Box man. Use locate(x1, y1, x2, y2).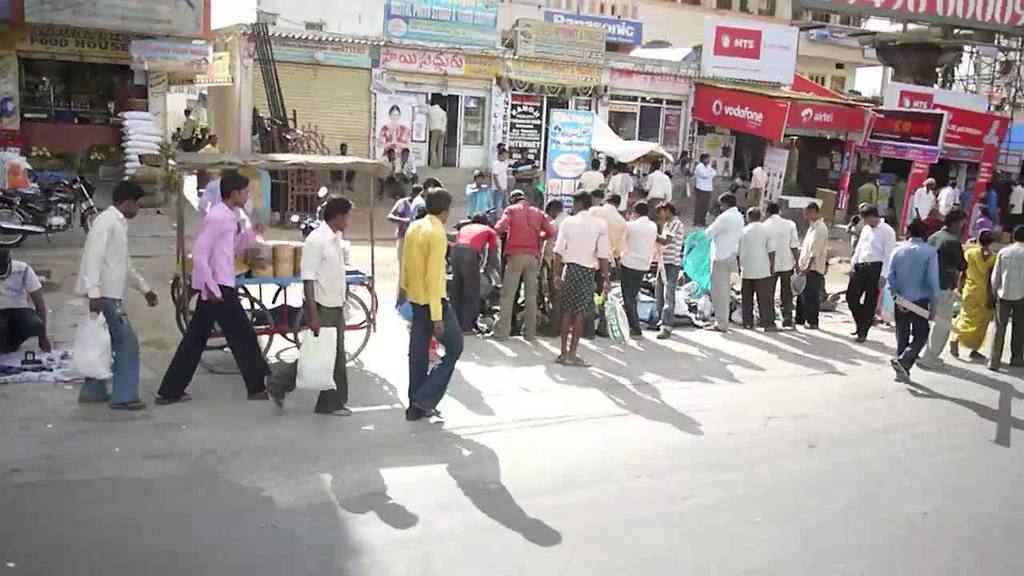
locate(261, 196, 352, 419).
